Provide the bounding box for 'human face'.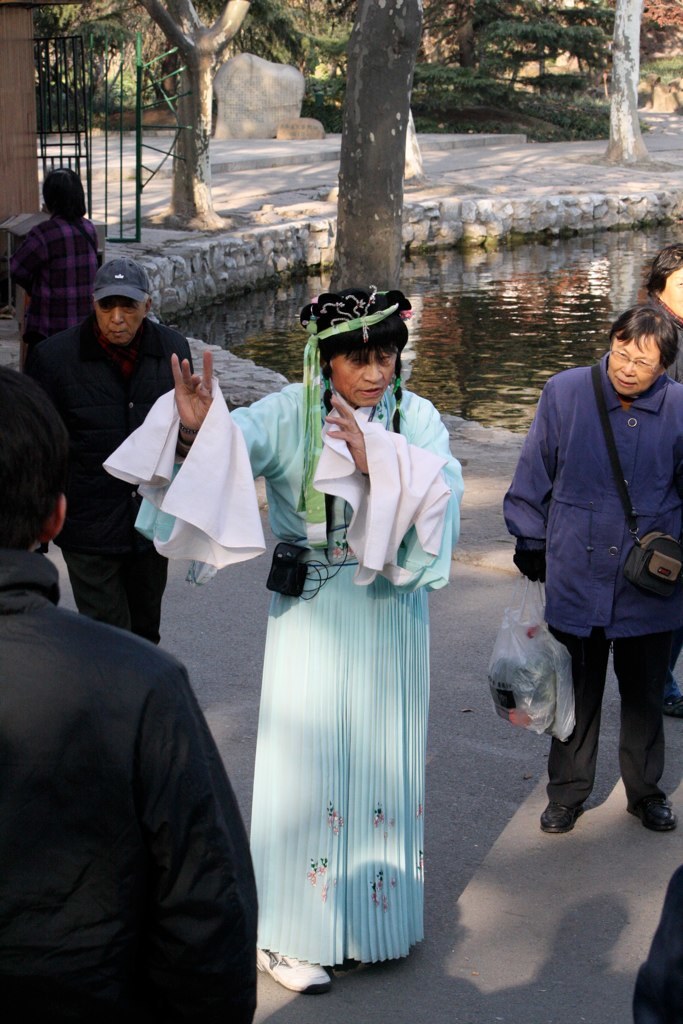
<box>607,332,664,391</box>.
